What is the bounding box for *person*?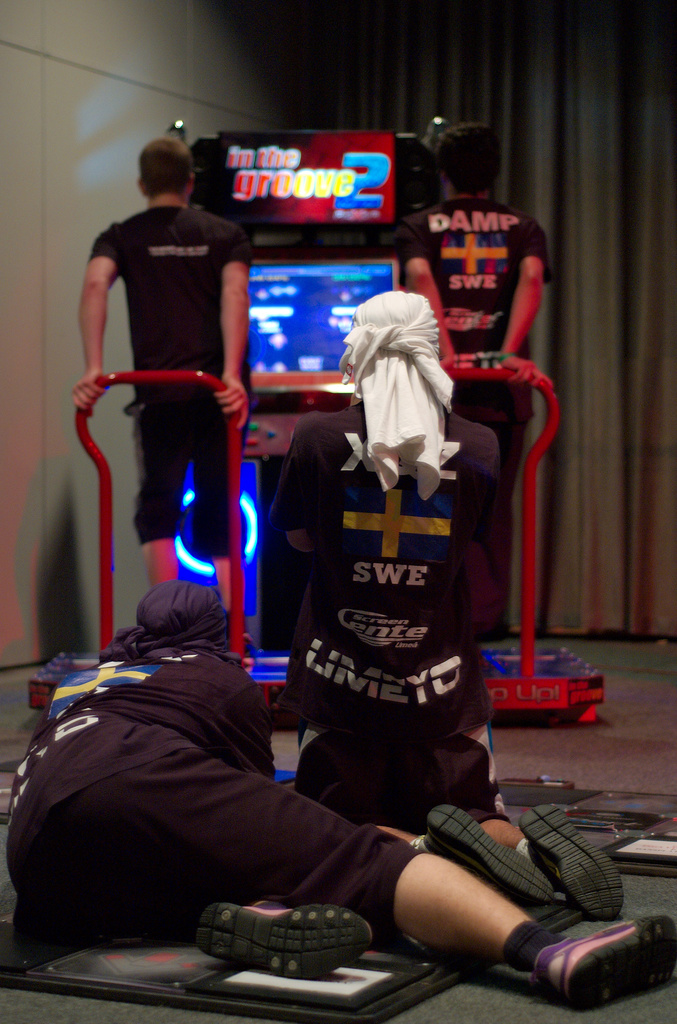
{"x1": 6, "y1": 577, "x2": 676, "y2": 1005}.
